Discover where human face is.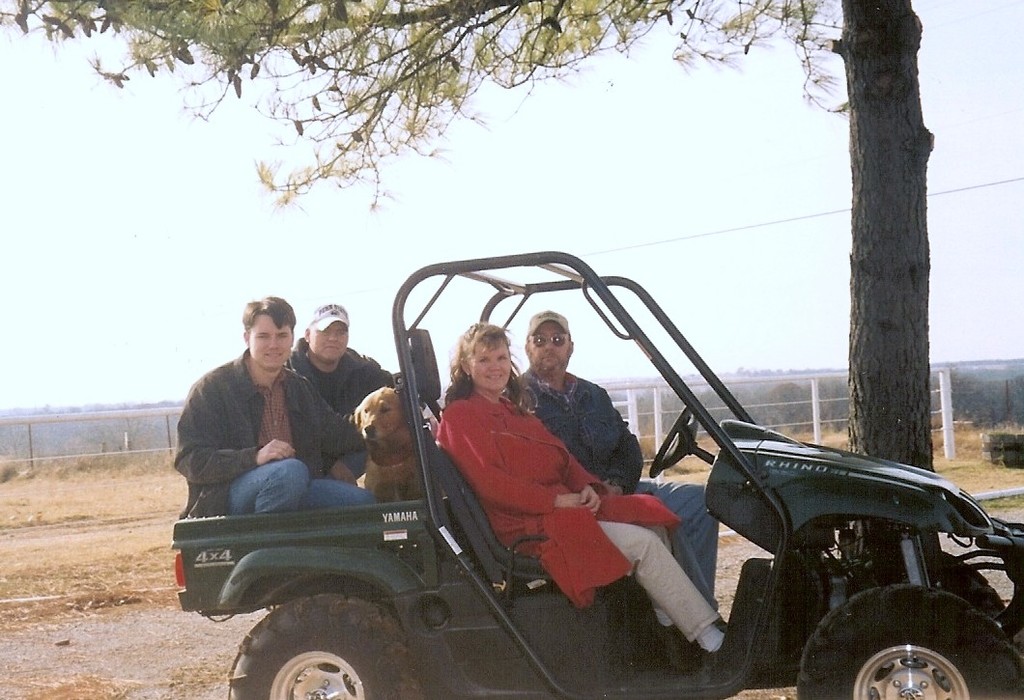
Discovered at l=248, t=317, r=295, b=367.
